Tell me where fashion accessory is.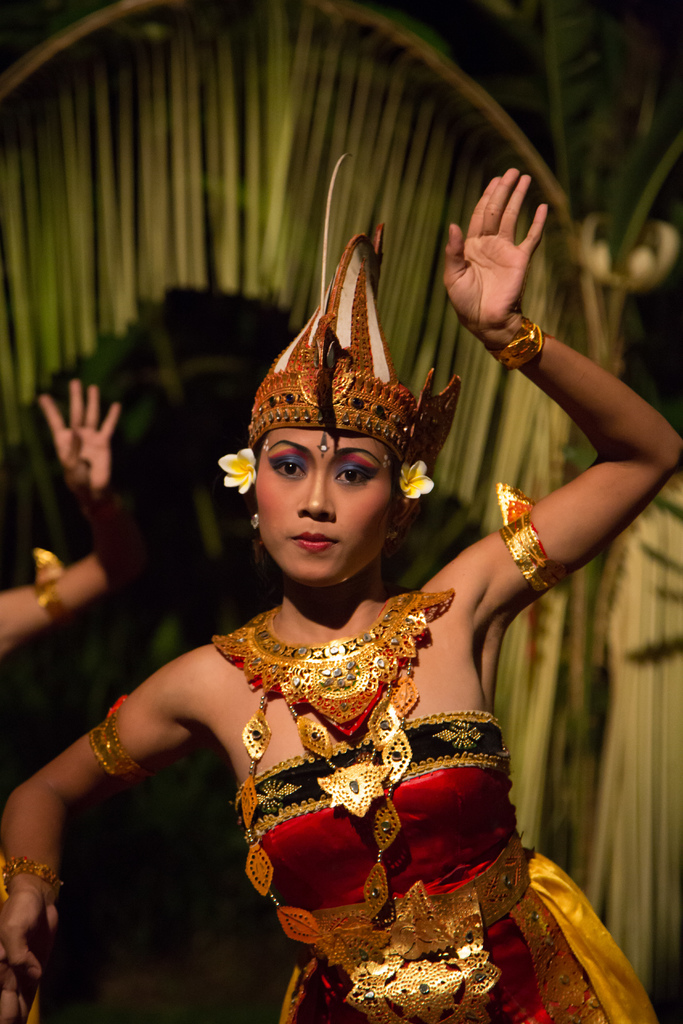
fashion accessory is at (493,484,568,601).
